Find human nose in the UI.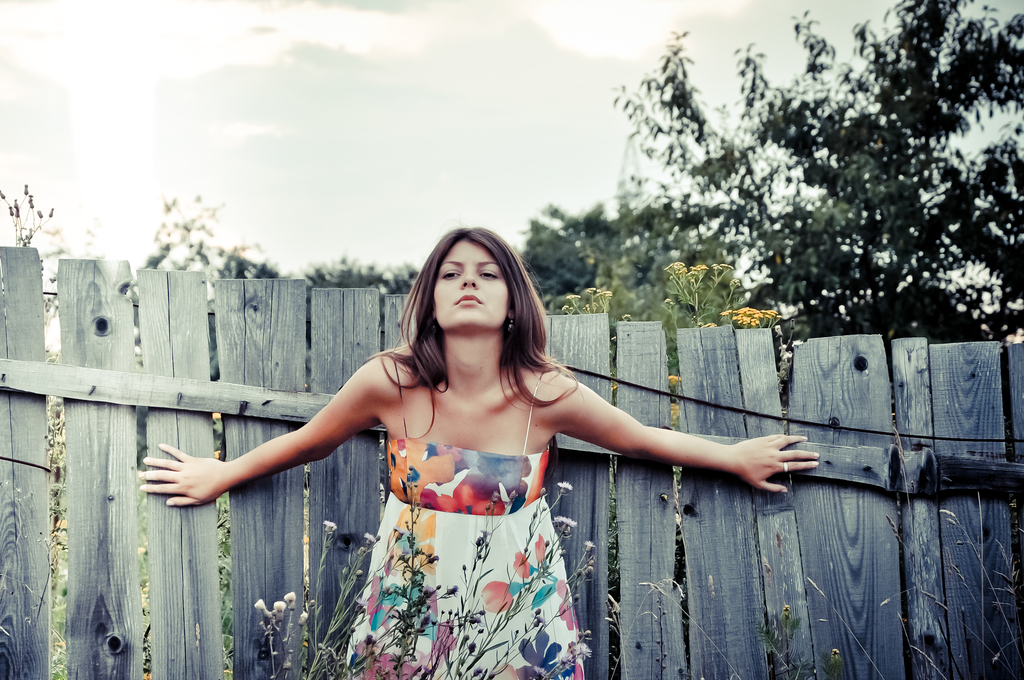
UI element at select_region(461, 271, 479, 288).
